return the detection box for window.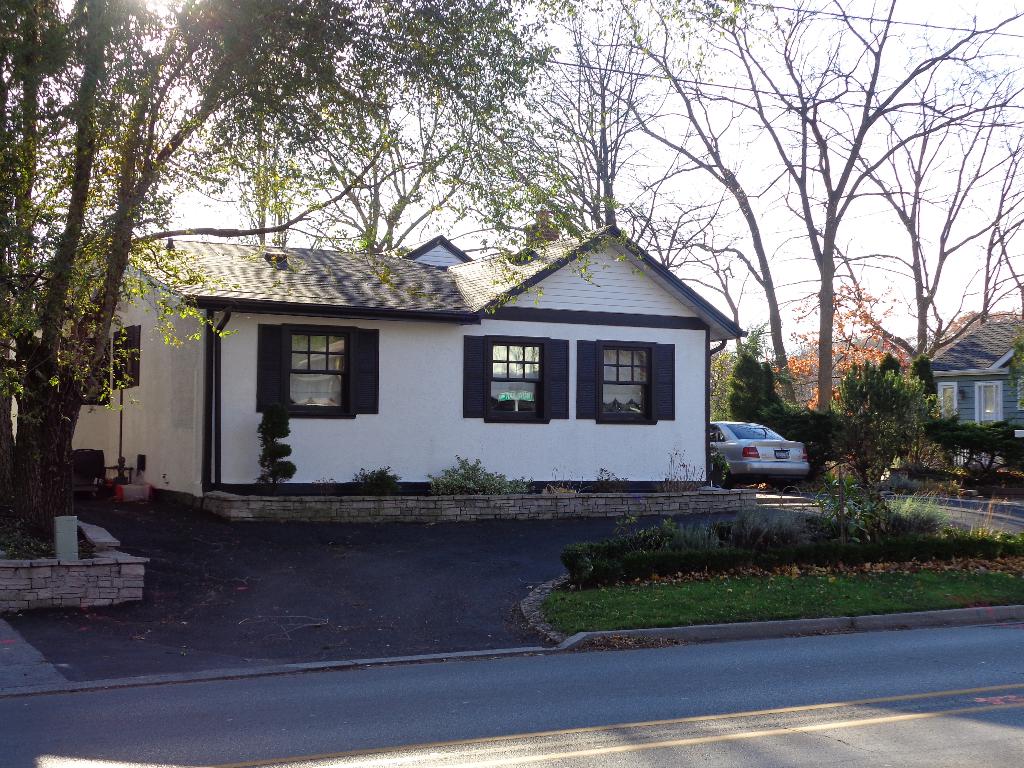
[976, 376, 1007, 431].
